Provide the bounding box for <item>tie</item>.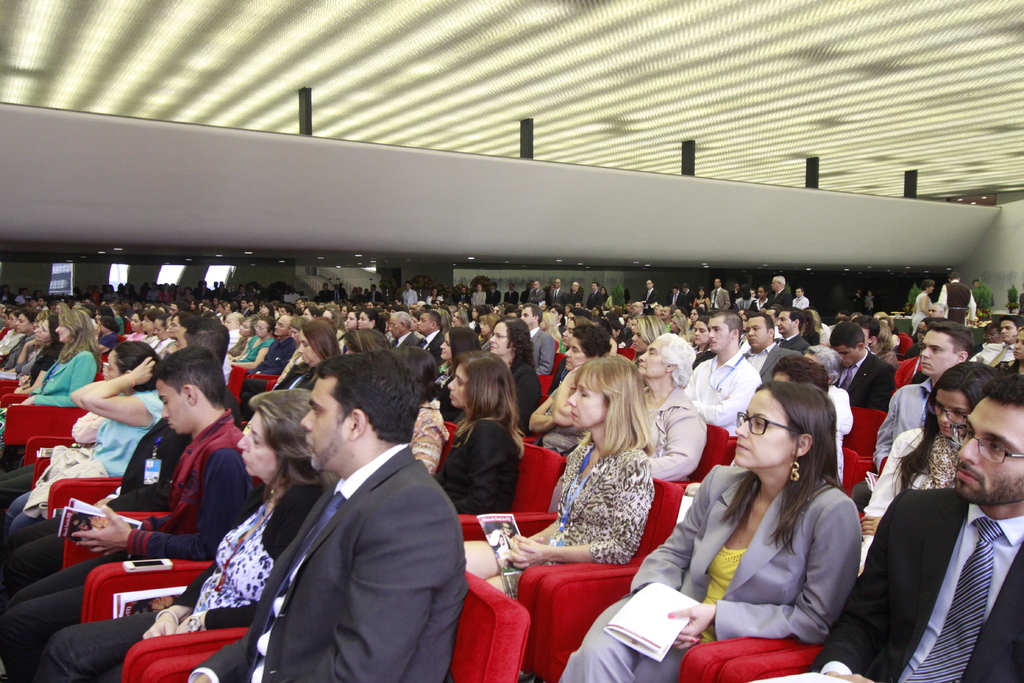
<region>906, 518, 1004, 682</region>.
